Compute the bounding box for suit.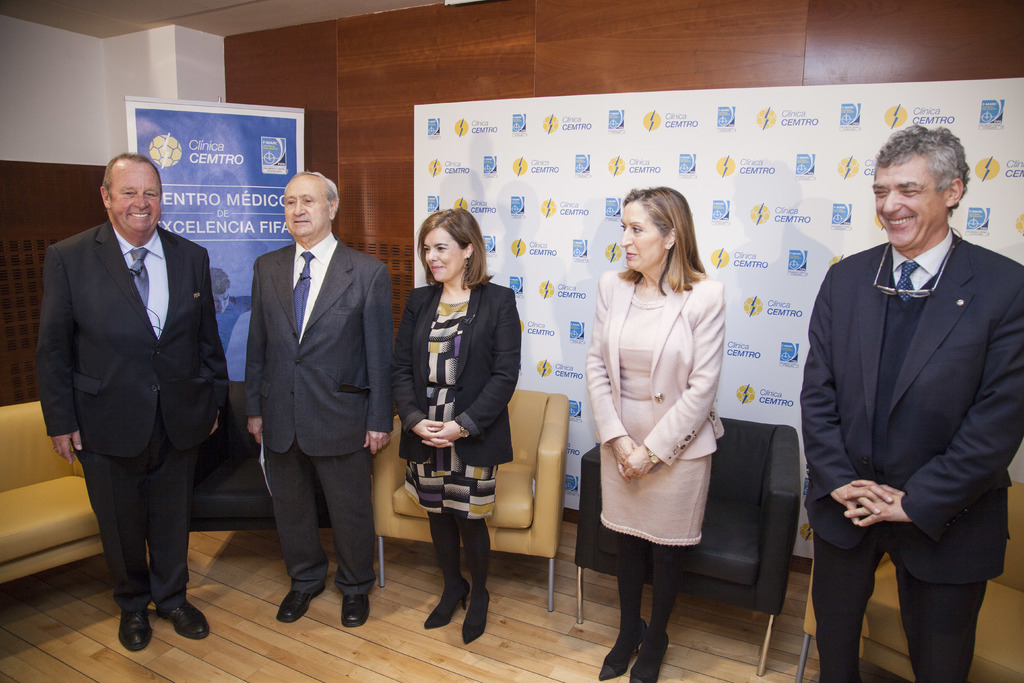
detection(799, 226, 1023, 682).
